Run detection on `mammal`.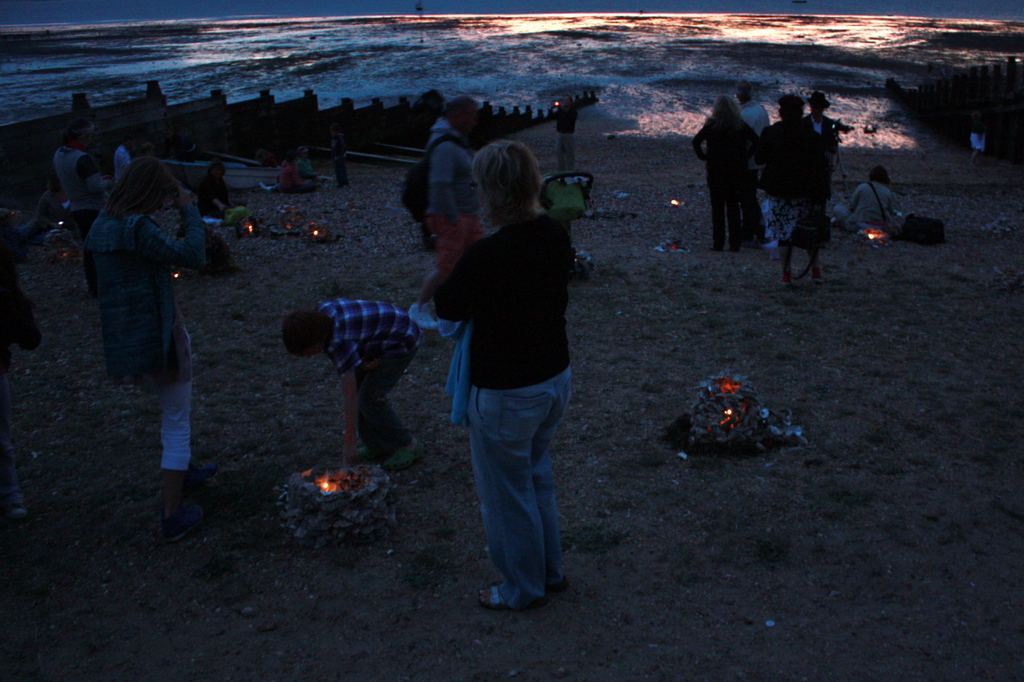
Result: <box>736,77,764,250</box>.
